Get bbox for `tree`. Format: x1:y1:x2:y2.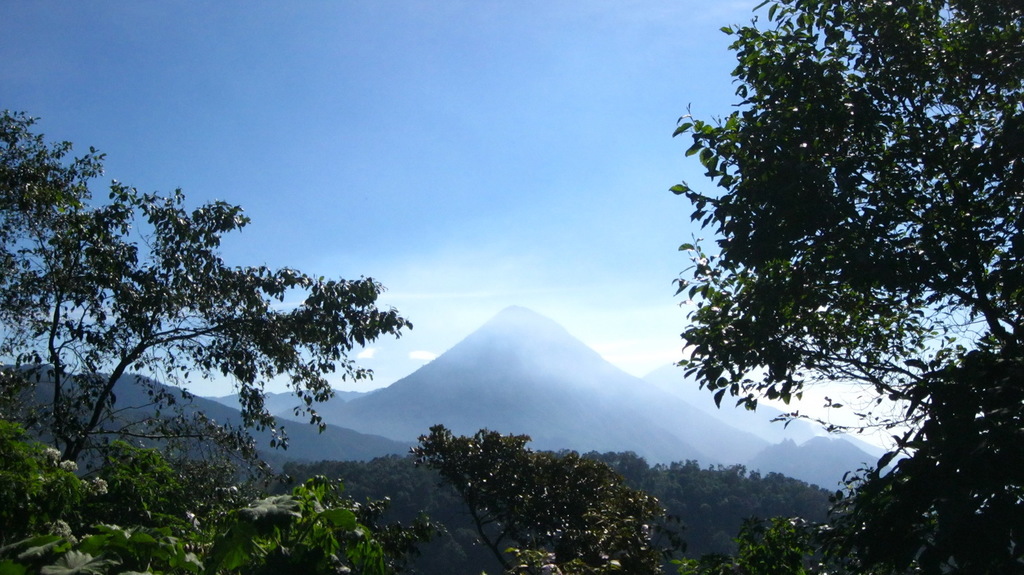
573:449:840:574.
